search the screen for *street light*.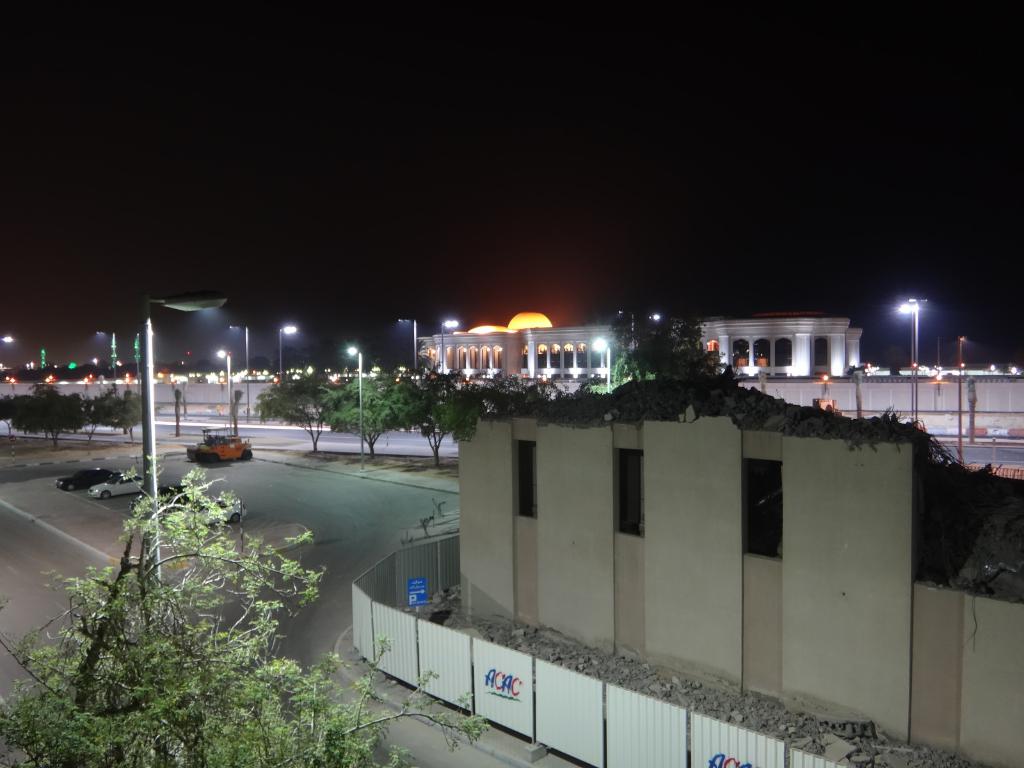
Found at 898, 291, 922, 420.
